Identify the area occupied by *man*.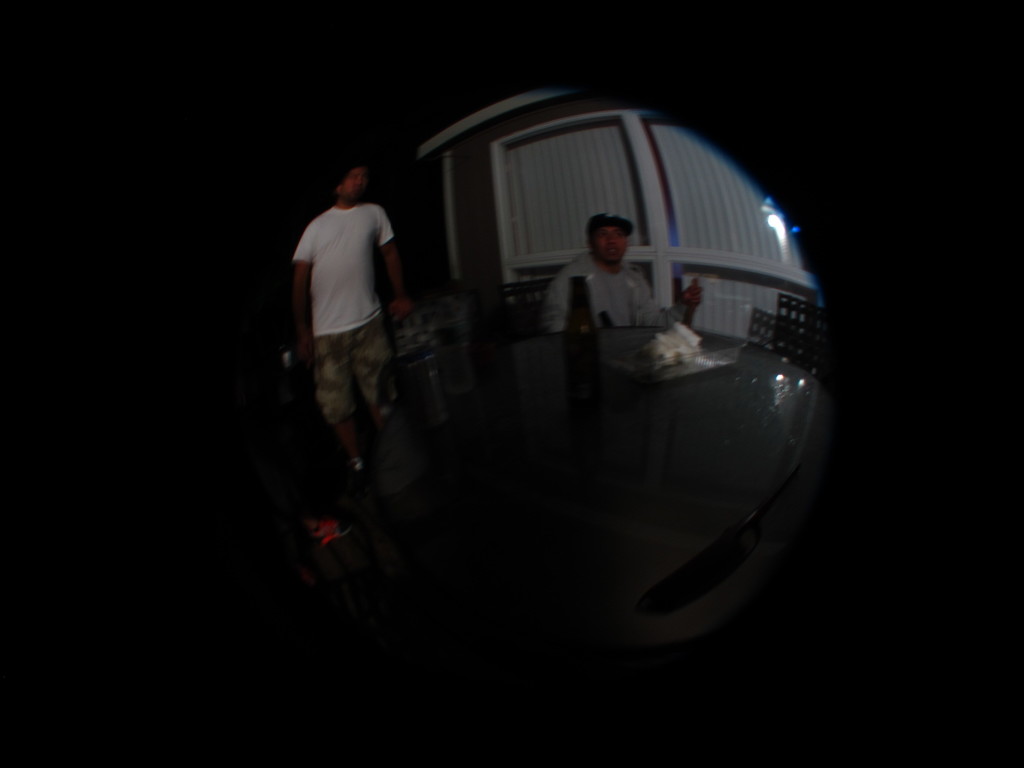
Area: bbox(545, 212, 707, 342).
